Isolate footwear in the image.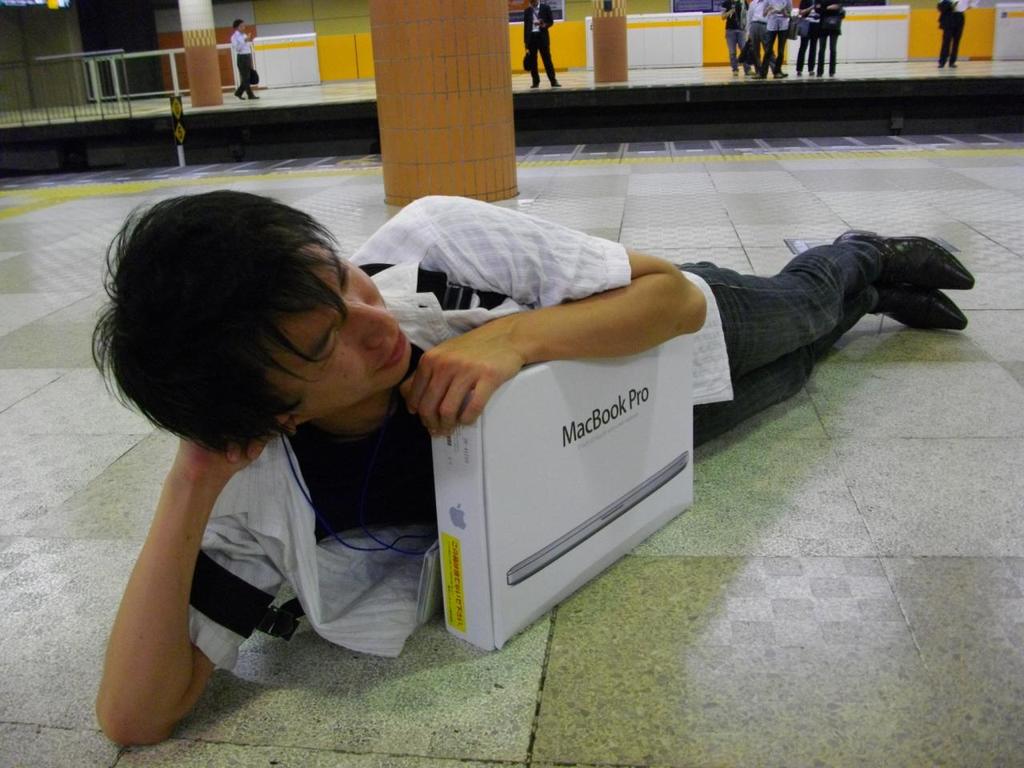
Isolated region: rect(842, 227, 974, 290).
